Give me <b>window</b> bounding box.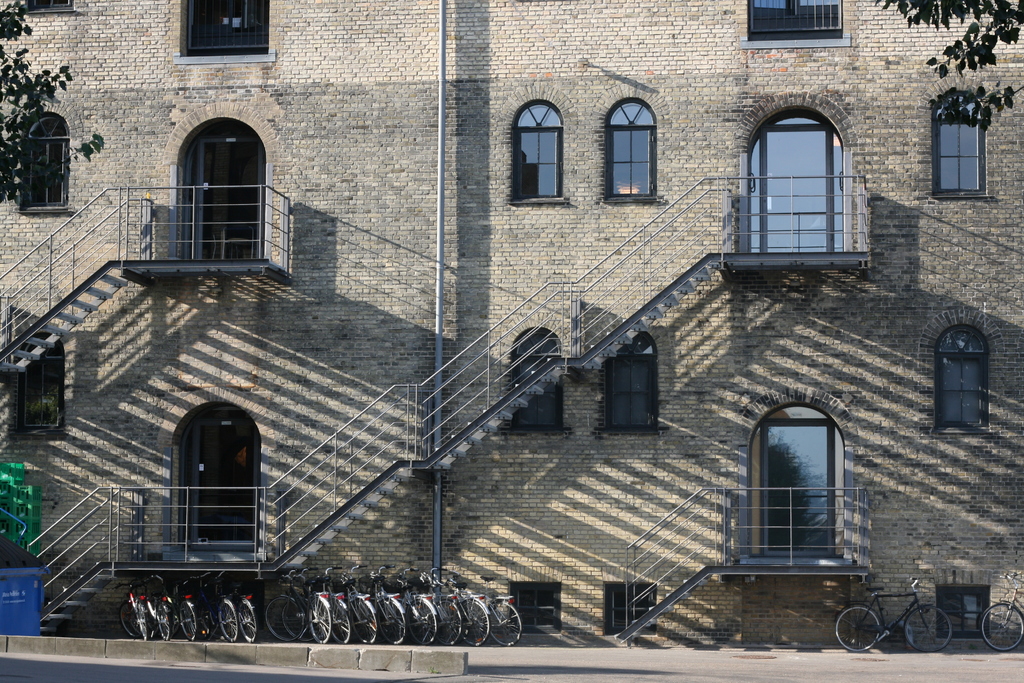
509/588/569/633.
